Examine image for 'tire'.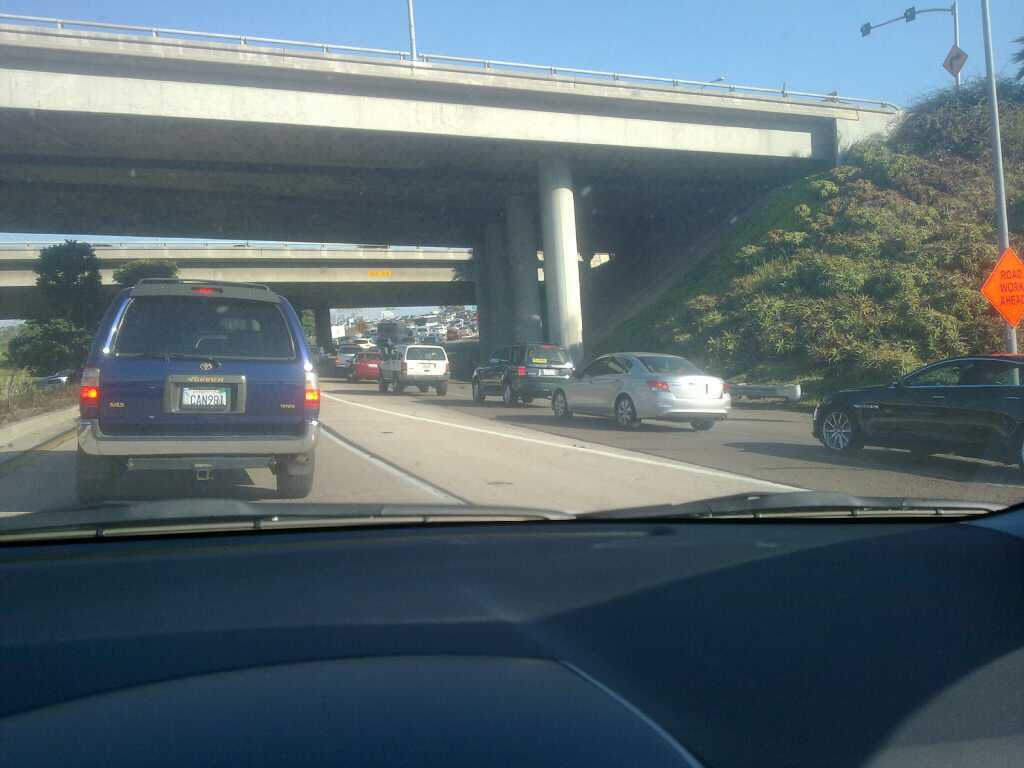
Examination result: left=392, top=373, right=403, bottom=394.
